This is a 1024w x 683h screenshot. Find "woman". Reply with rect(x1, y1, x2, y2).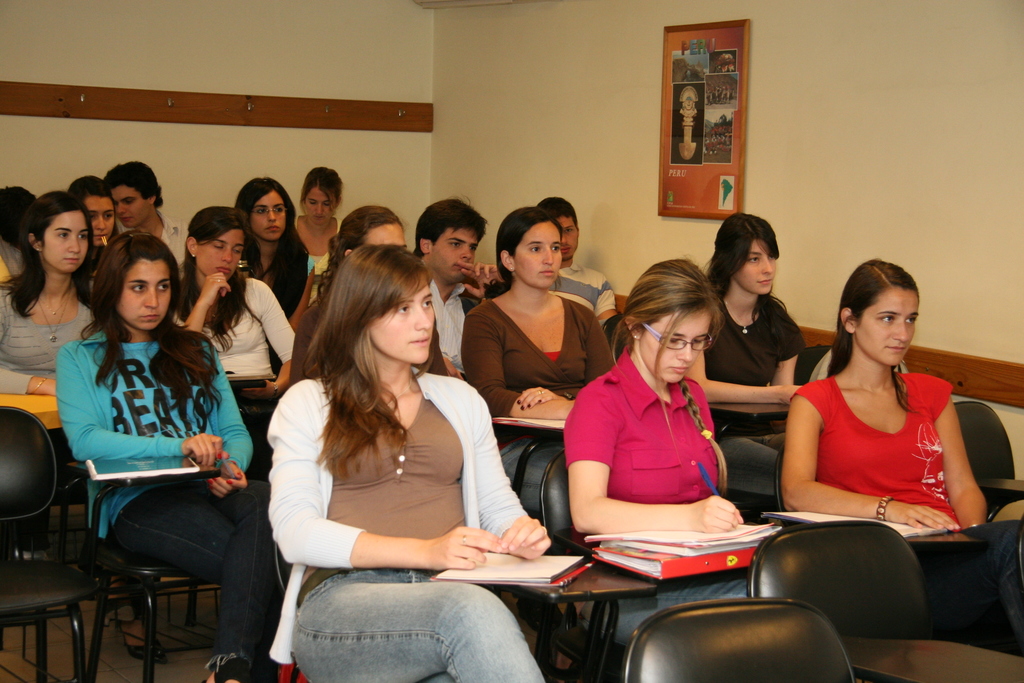
rect(60, 161, 123, 318).
